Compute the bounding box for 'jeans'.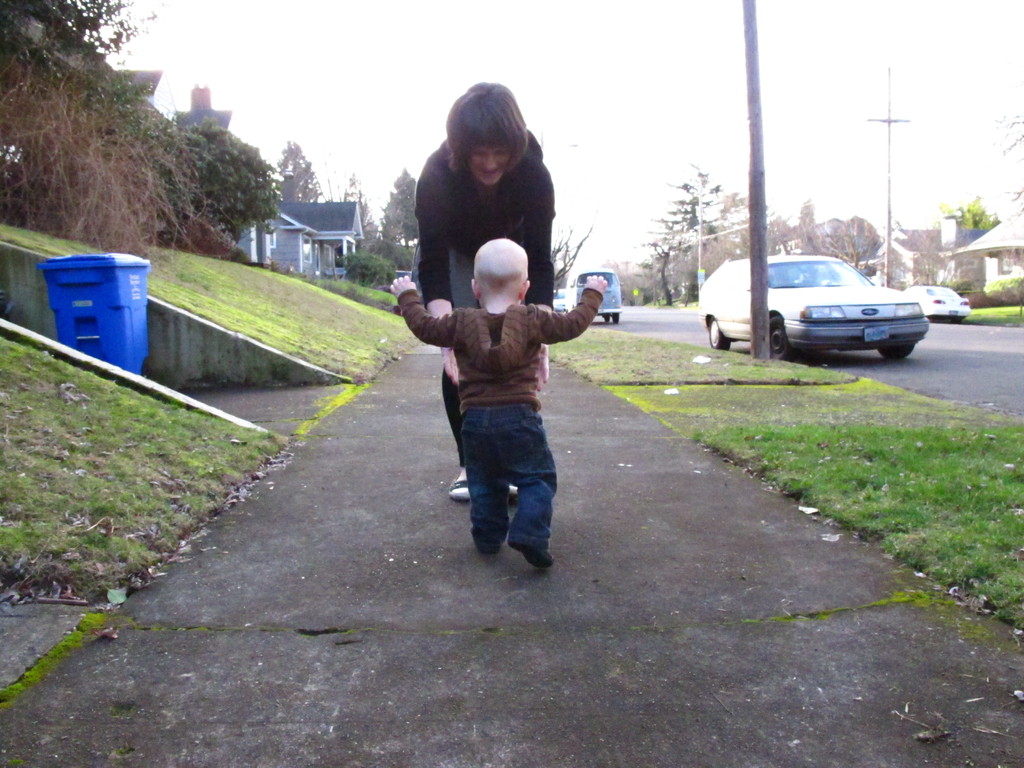
[454, 438, 559, 578].
